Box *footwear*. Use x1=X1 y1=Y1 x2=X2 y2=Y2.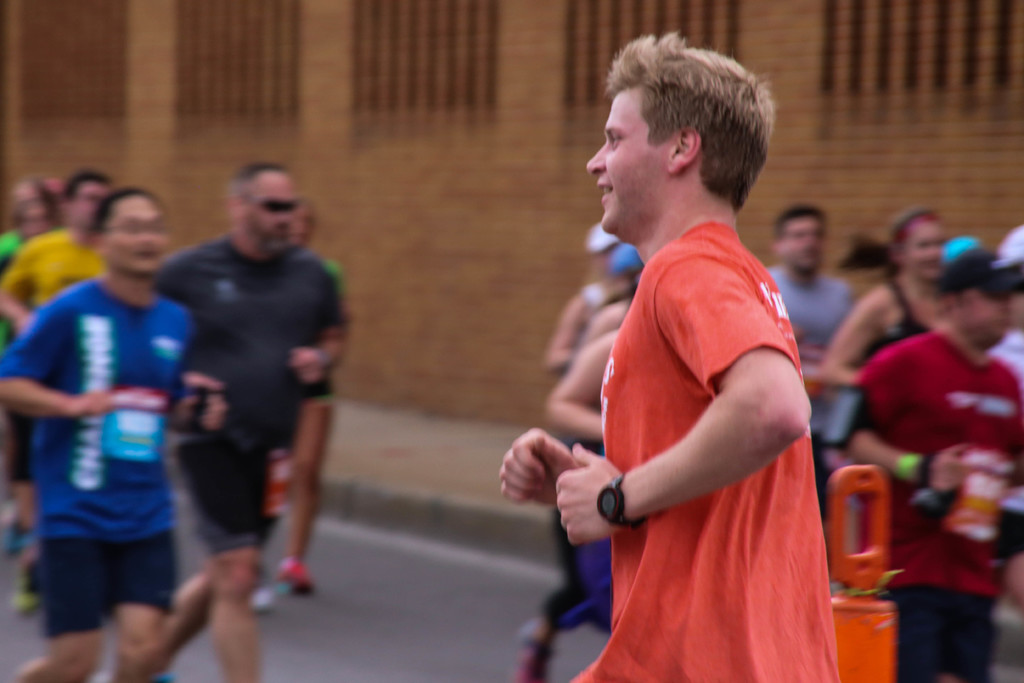
x1=278 y1=564 x2=308 y2=591.
